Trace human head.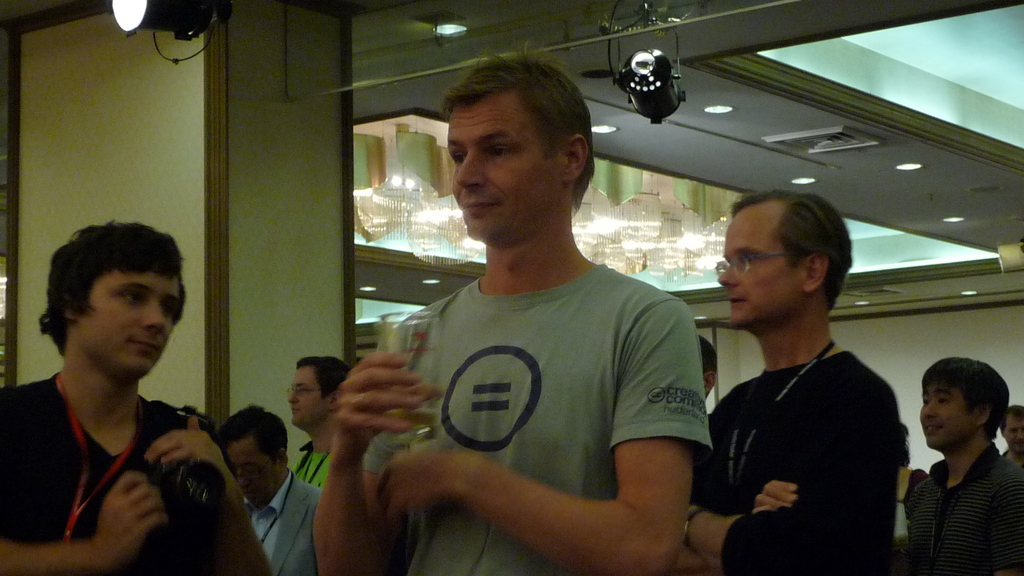
Traced to <box>714,188,855,327</box>.
